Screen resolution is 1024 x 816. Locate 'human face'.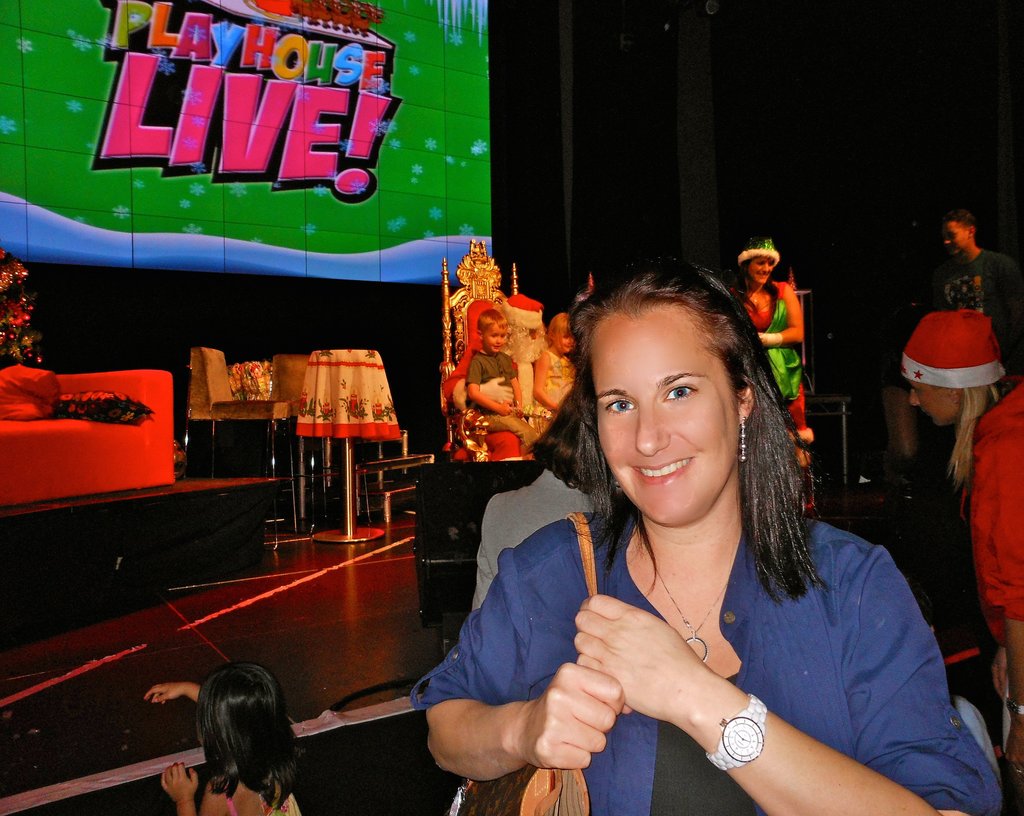
(743,251,771,293).
